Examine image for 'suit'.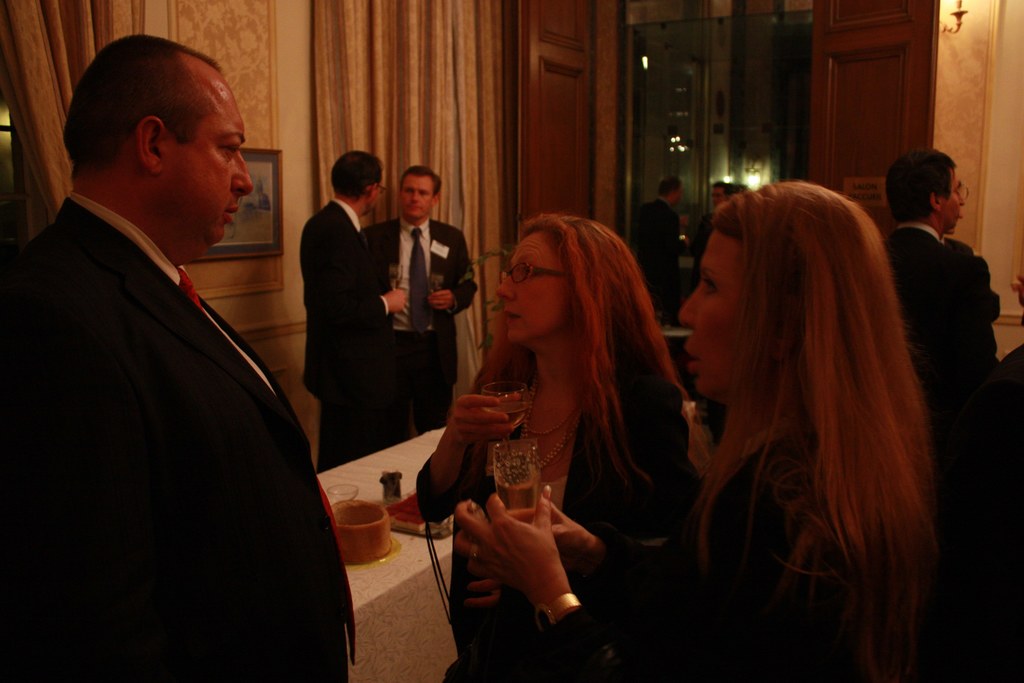
Examination result: x1=23 y1=105 x2=348 y2=670.
